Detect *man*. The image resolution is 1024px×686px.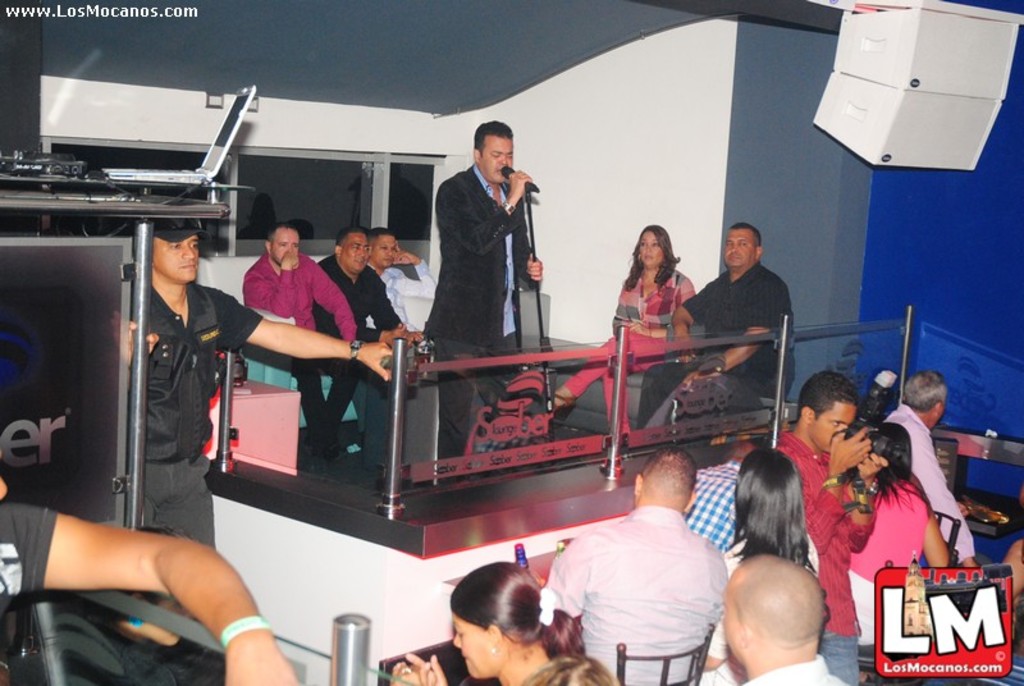
{"x1": 239, "y1": 221, "x2": 371, "y2": 462}.
